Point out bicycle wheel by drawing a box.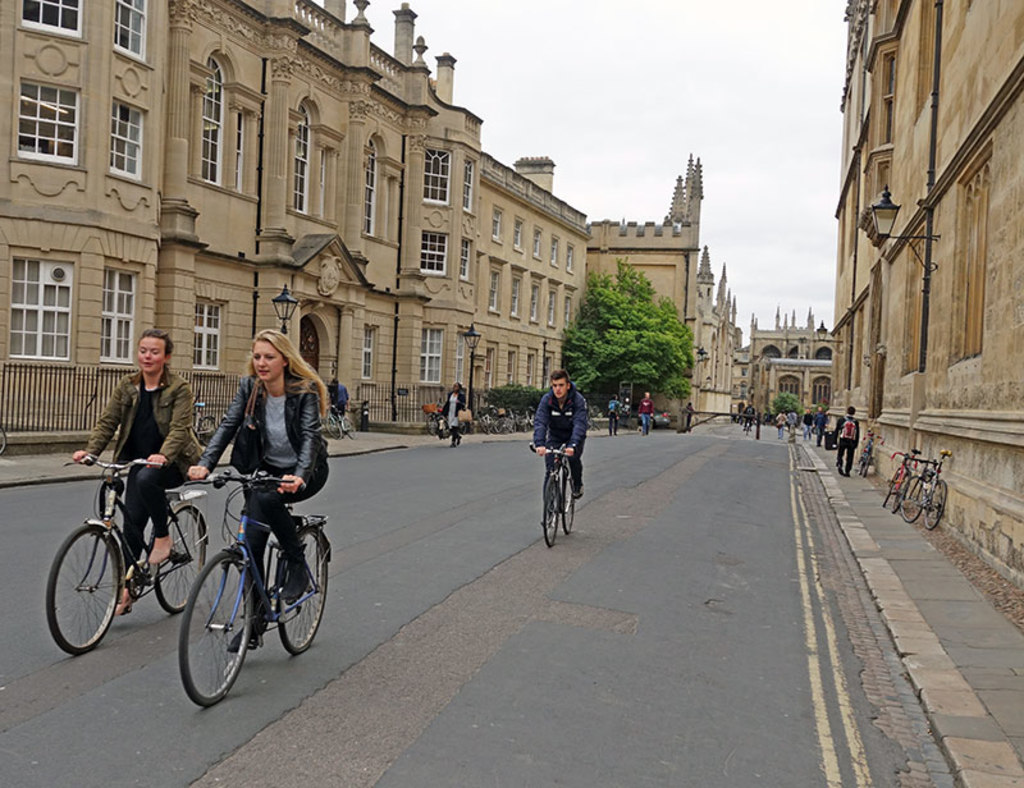
region(545, 476, 558, 545).
